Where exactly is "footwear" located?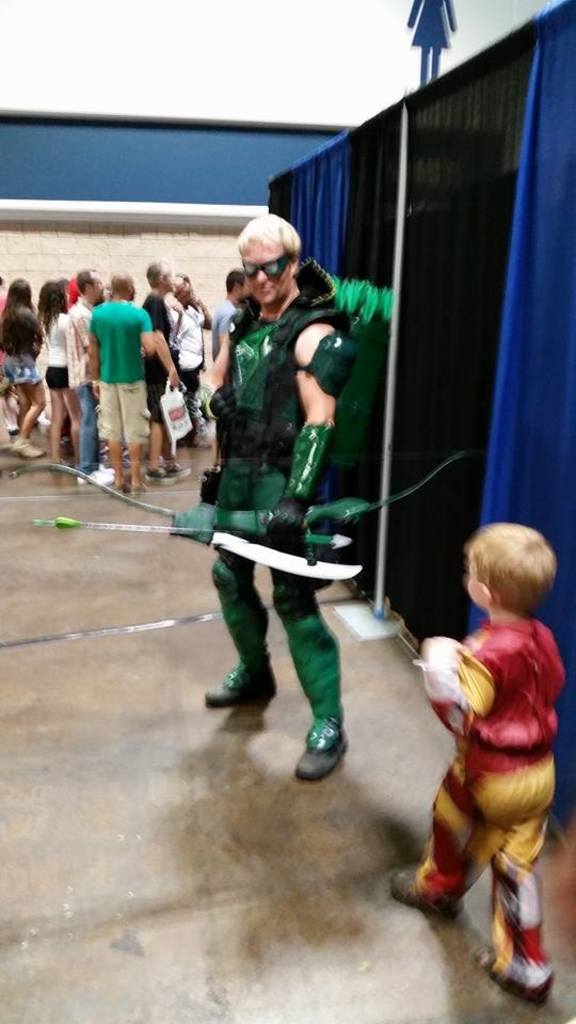
Its bounding box is left=390, top=868, right=470, bottom=924.
